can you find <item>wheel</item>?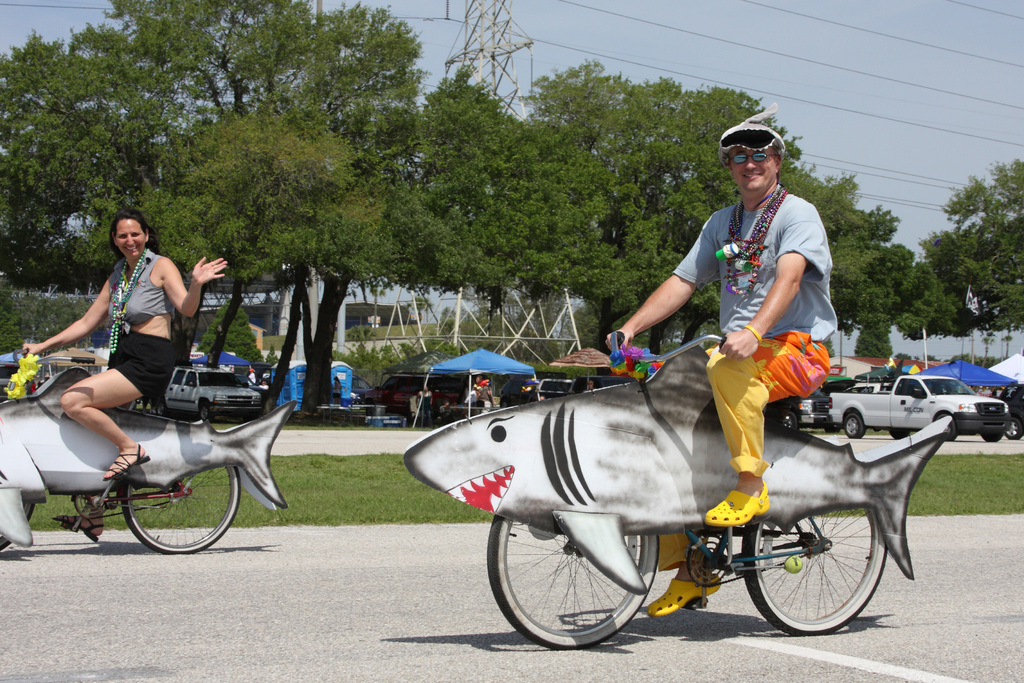
Yes, bounding box: [x1=893, y1=428, x2=906, y2=443].
